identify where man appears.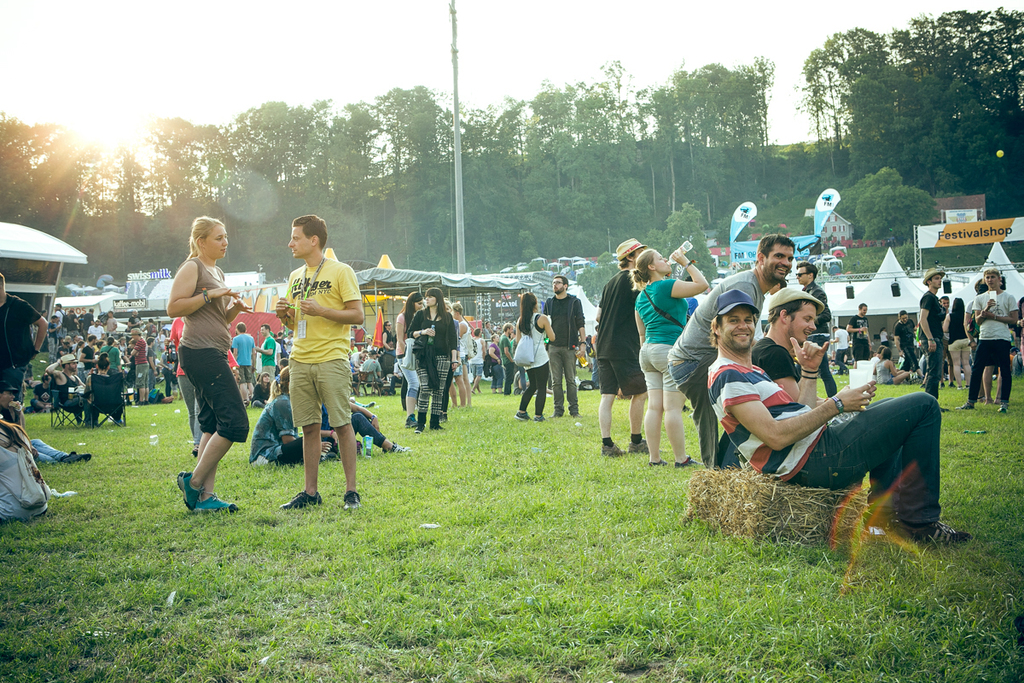
Appears at region(0, 382, 22, 424).
